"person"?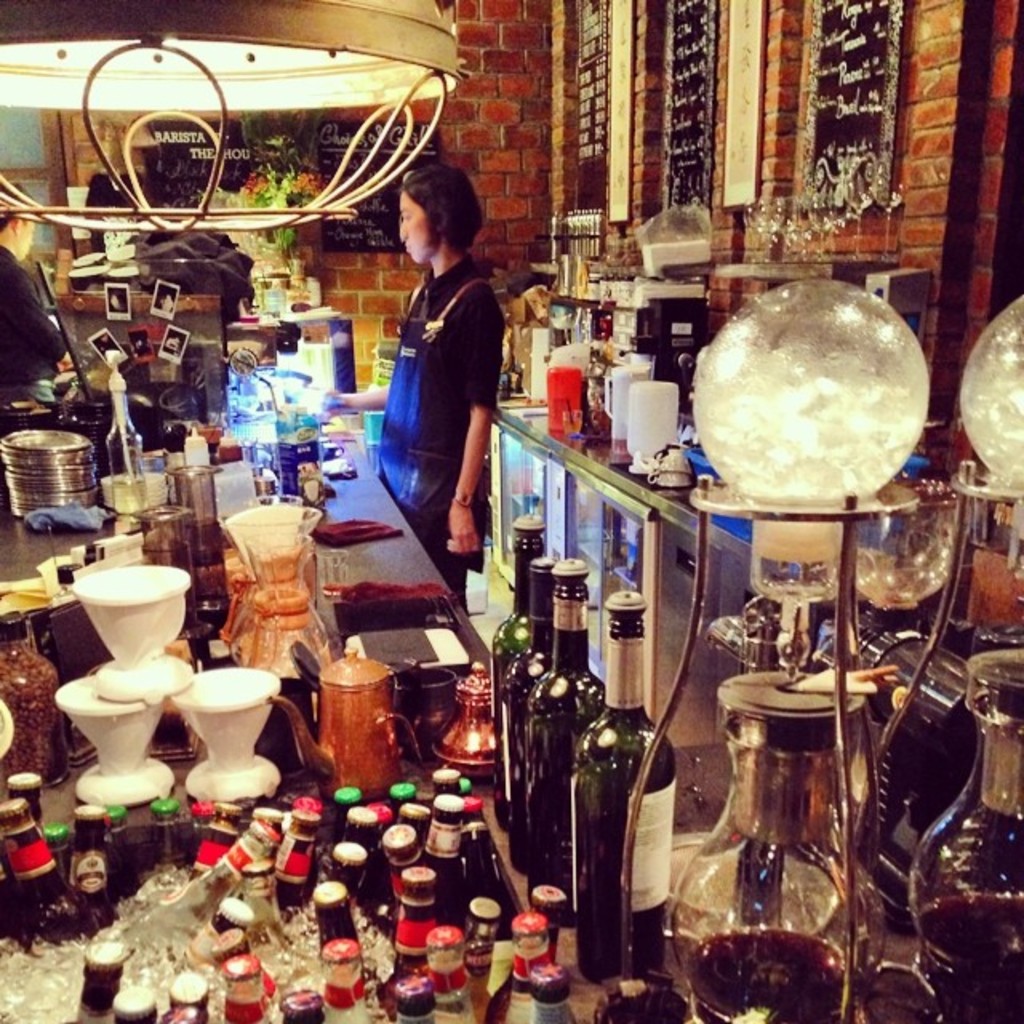
locate(0, 203, 67, 406)
